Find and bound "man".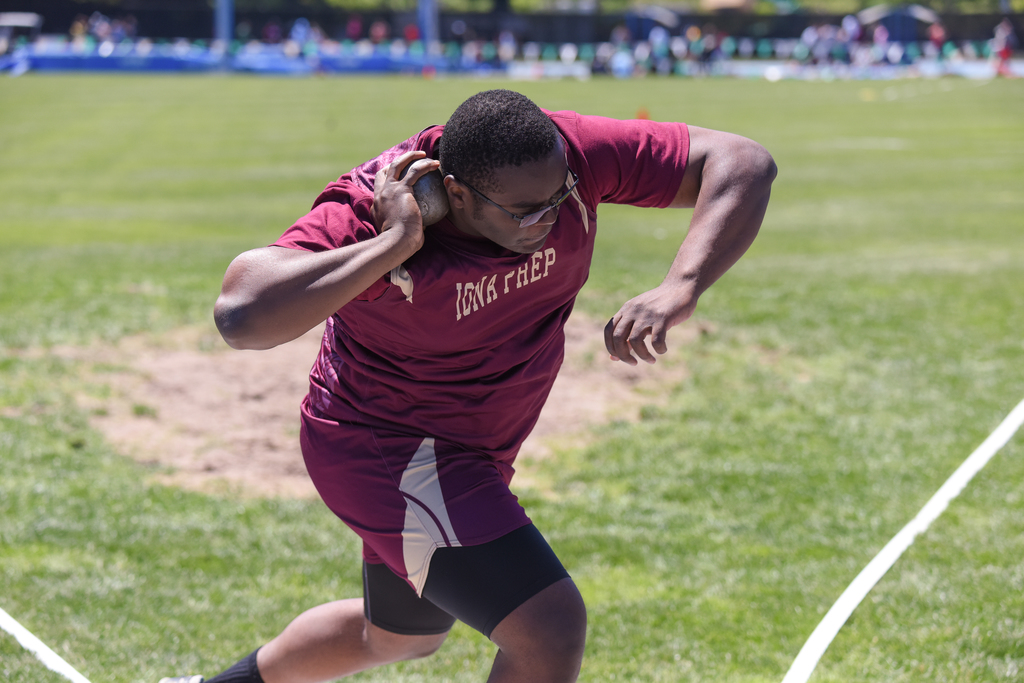
Bound: 188:84:760:668.
